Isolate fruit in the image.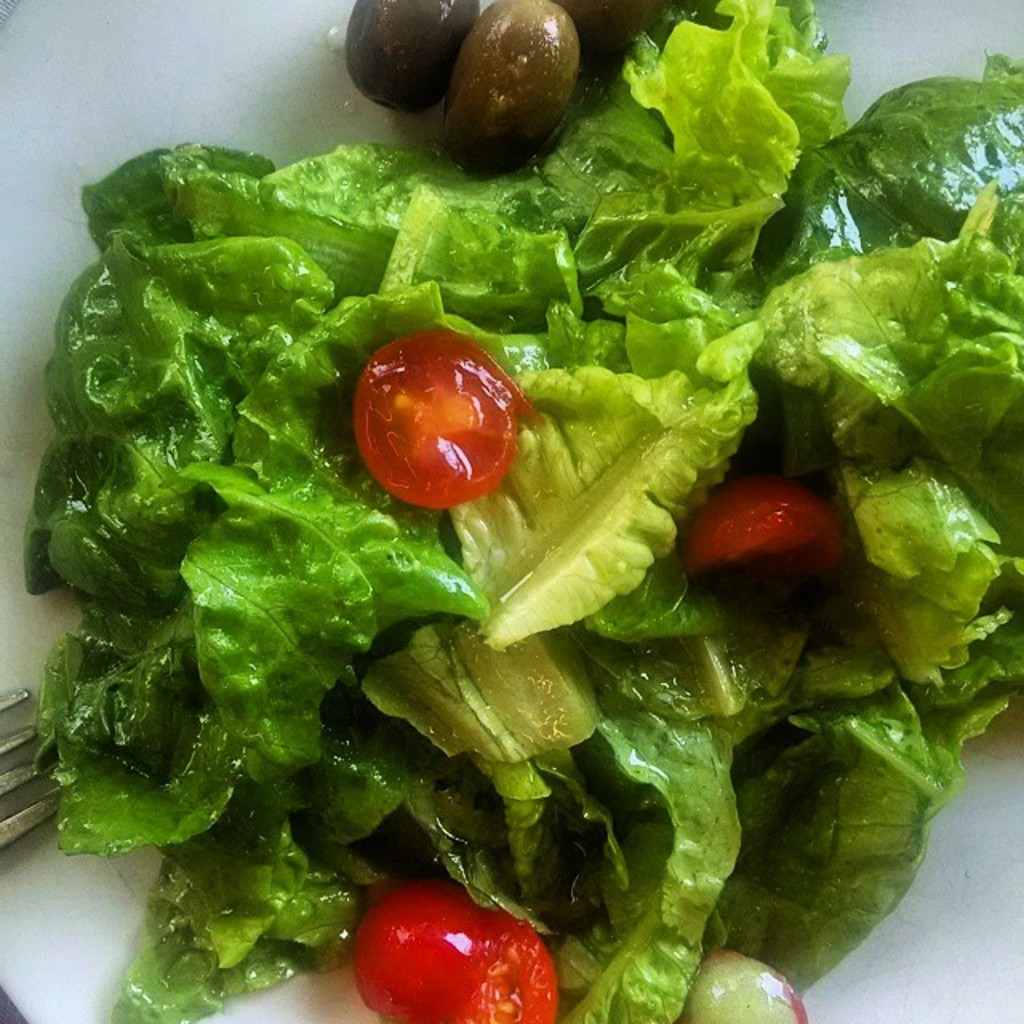
Isolated region: <box>354,326,533,517</box>.
